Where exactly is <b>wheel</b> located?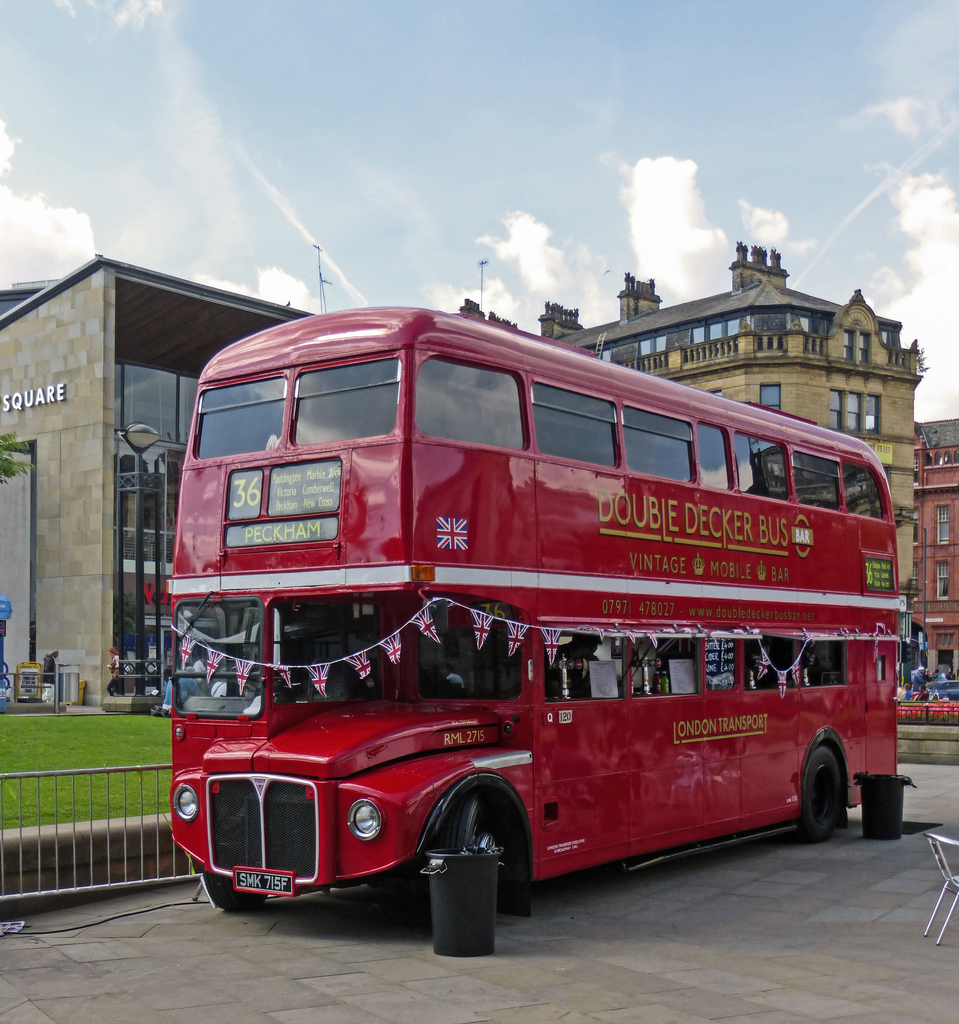
Its bounding box is <bbox>423, 810, 536, 915</bbox>.
